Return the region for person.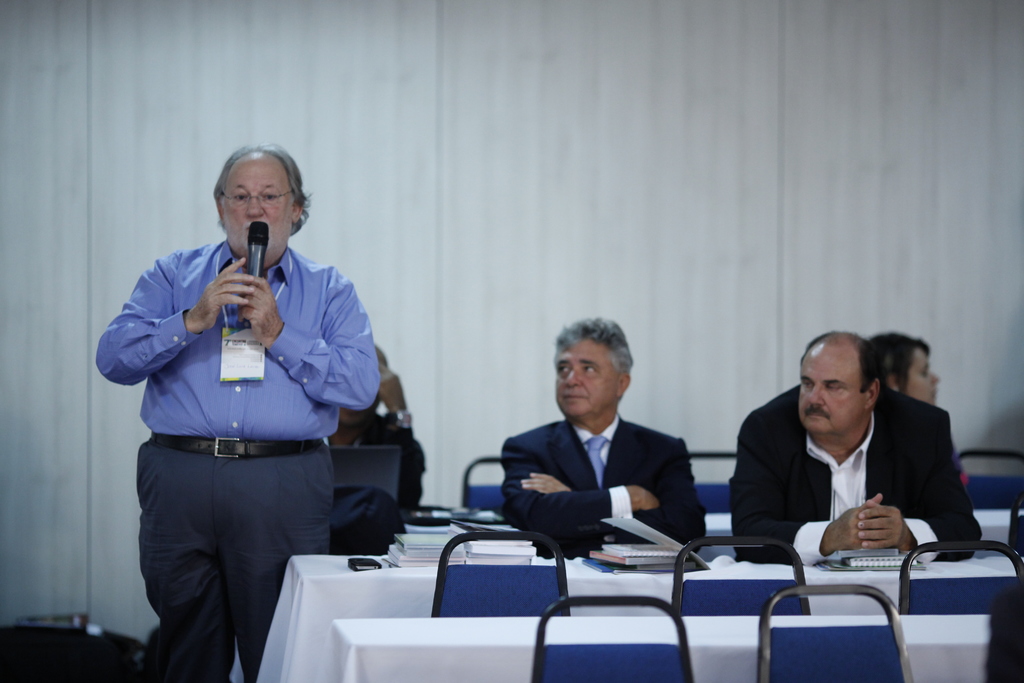
rect(723, 320, 993, 567).
